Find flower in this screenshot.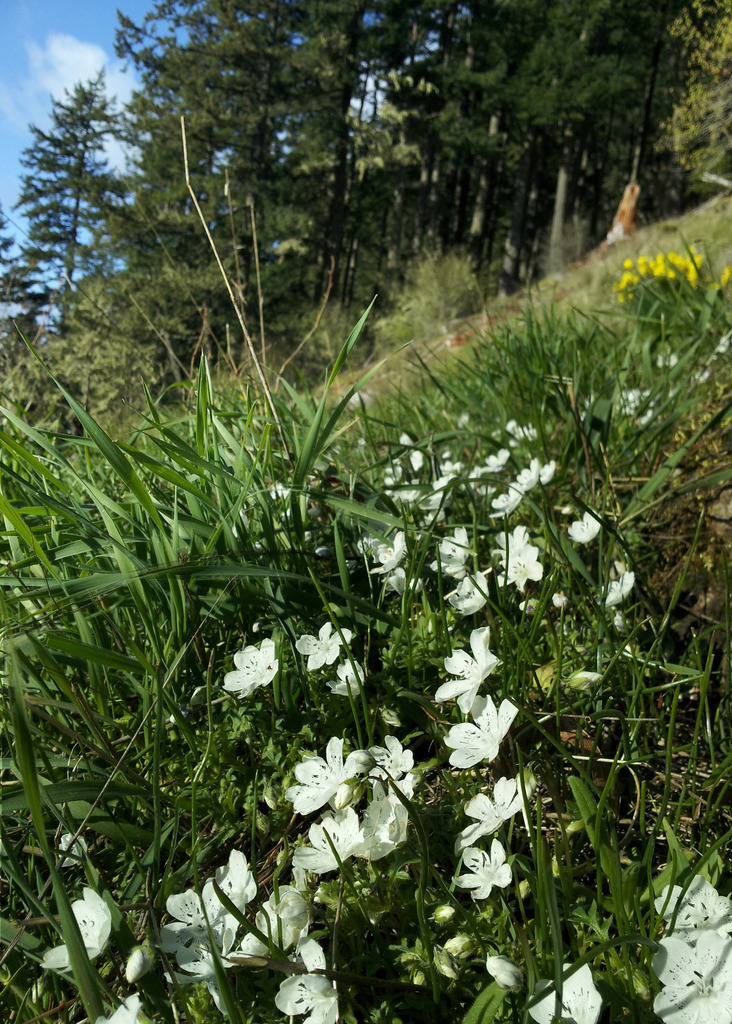
The bounding box for flower is [left=363, top=735, right=413, bottom=786].
